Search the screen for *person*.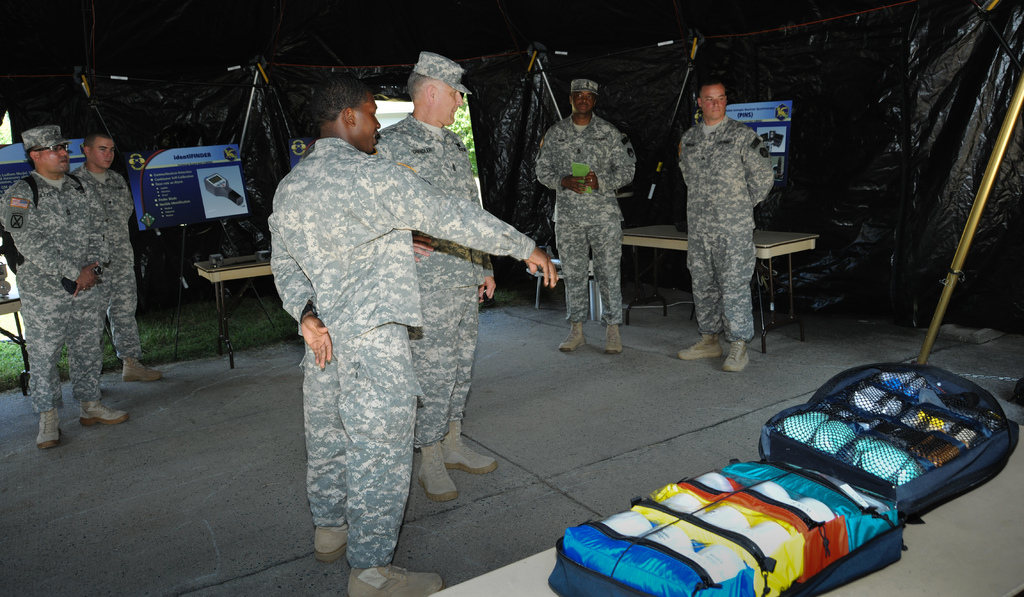
Found at detection(0, 123, 130, 450).
